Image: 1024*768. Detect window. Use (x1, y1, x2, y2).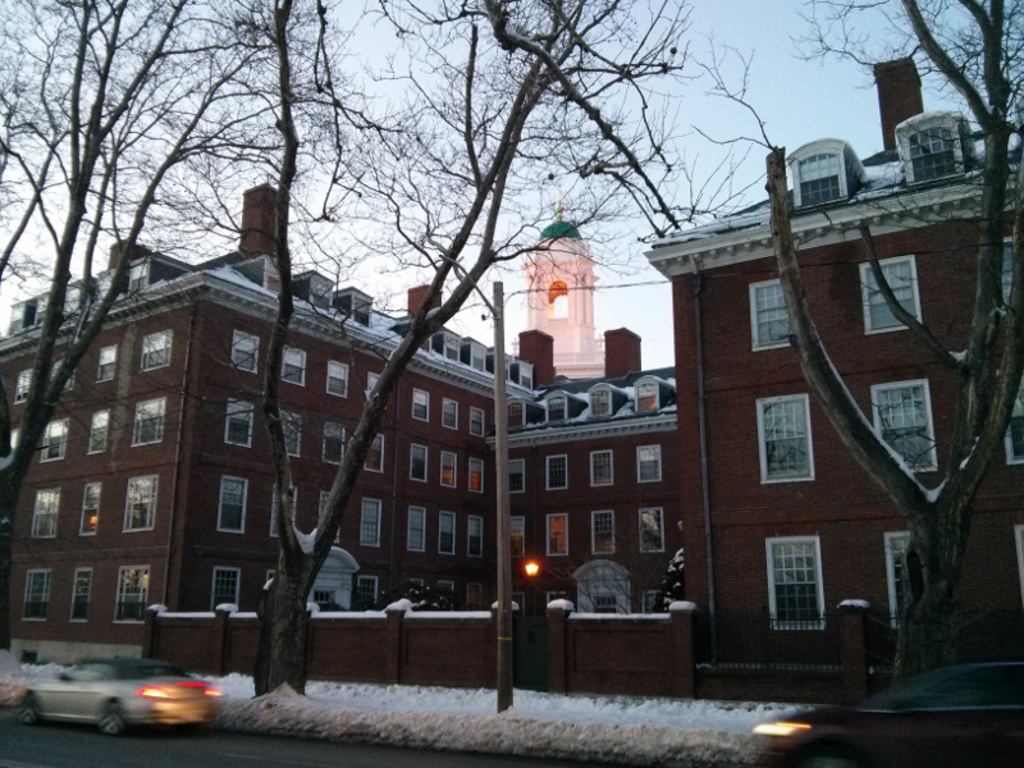
(908, 122, 960, 183).
